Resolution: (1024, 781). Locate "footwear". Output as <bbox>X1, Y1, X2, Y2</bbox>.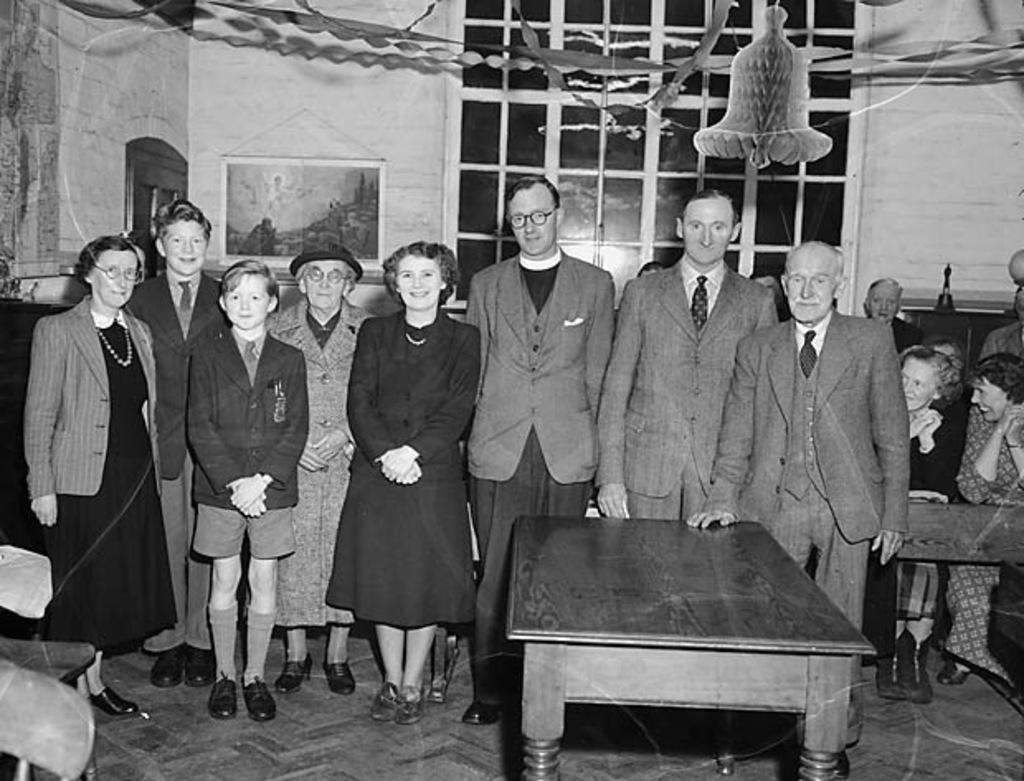
<bbox>89, 687, 137, 718</bbox>.
